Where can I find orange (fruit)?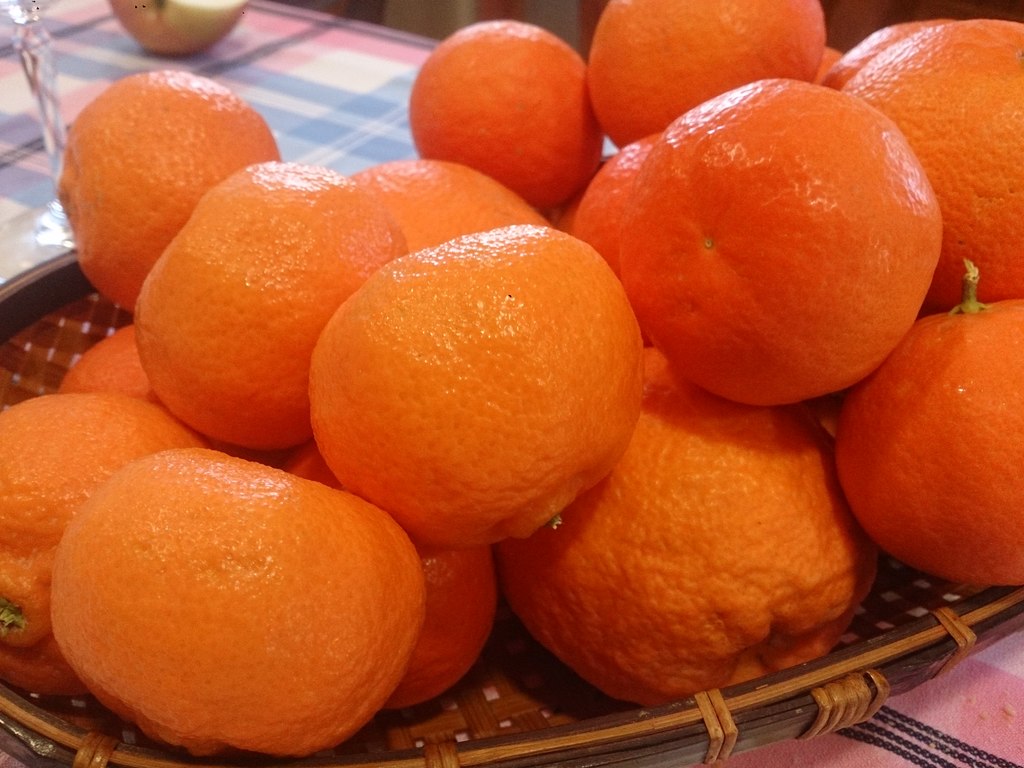
You can find it at [66, 68, 280, 306].
